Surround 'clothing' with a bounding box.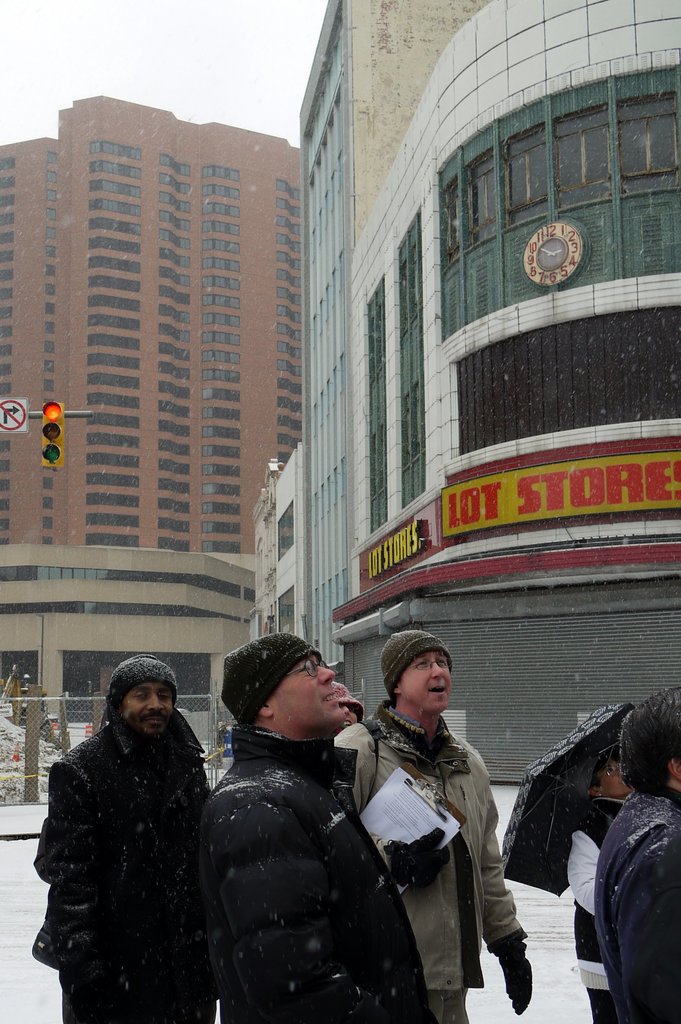
locate(563, 801, 621, 1014).
